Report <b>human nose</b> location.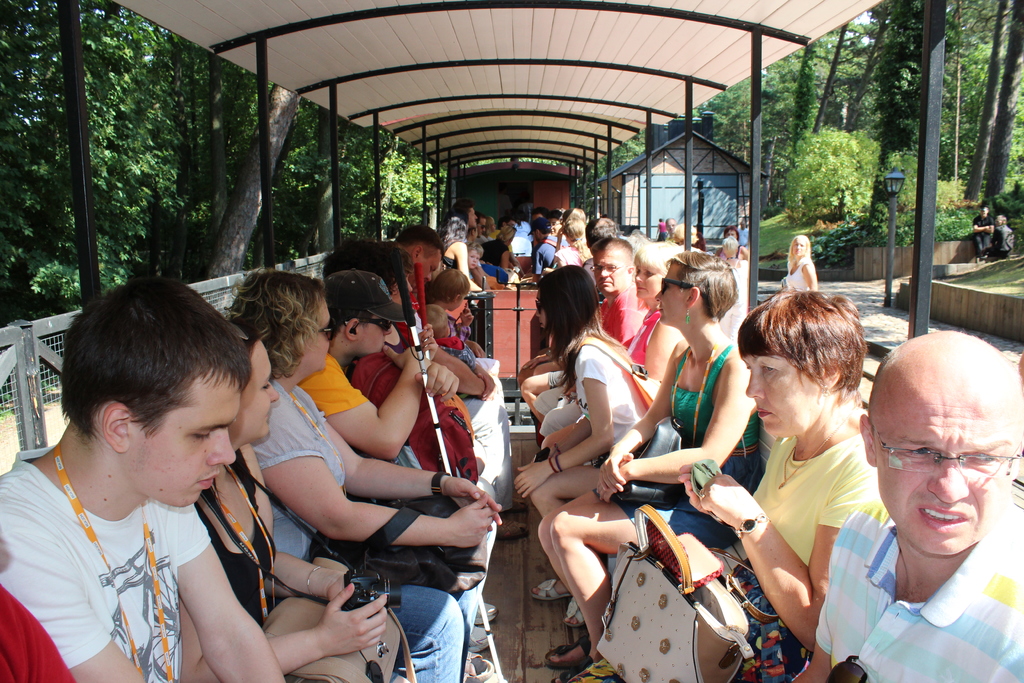
Report: rect(264, 382, 282, 401).
